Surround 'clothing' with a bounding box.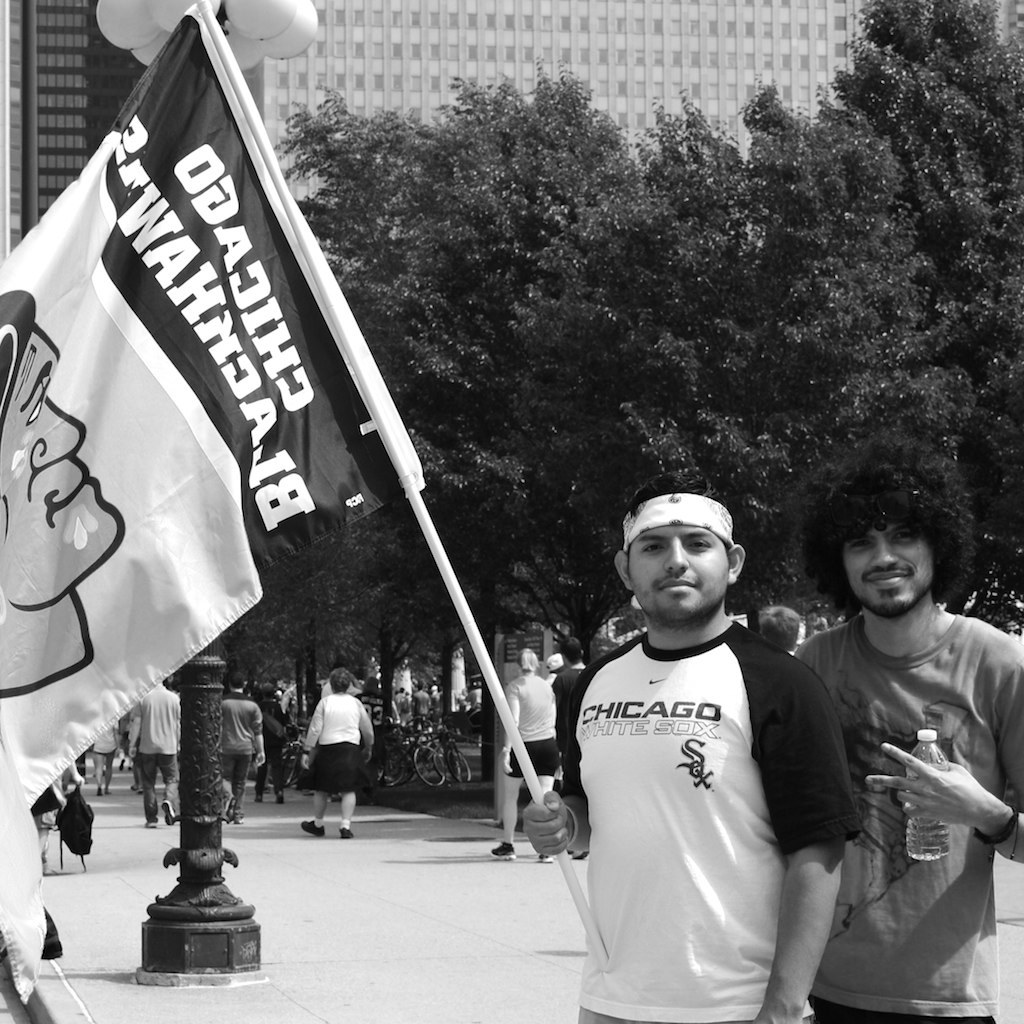
<region>257, 698, 287, 799</region>.
